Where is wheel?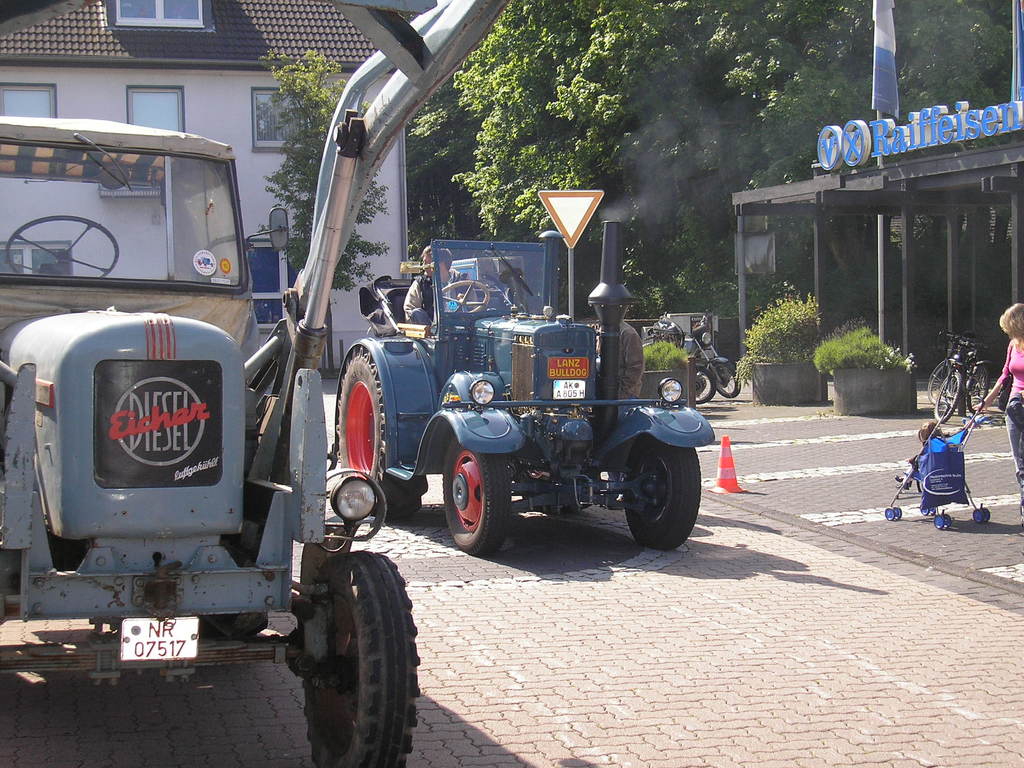
(left=932, top=367, right=965, bottom=426).
